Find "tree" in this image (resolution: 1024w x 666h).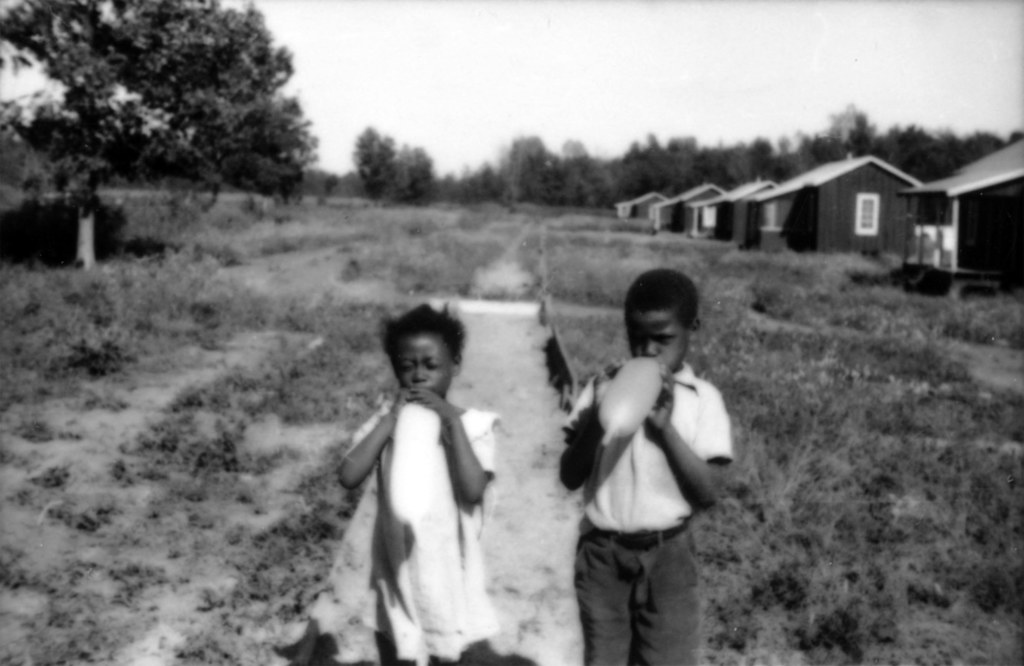
detection(958, 132, 1023, 158).
